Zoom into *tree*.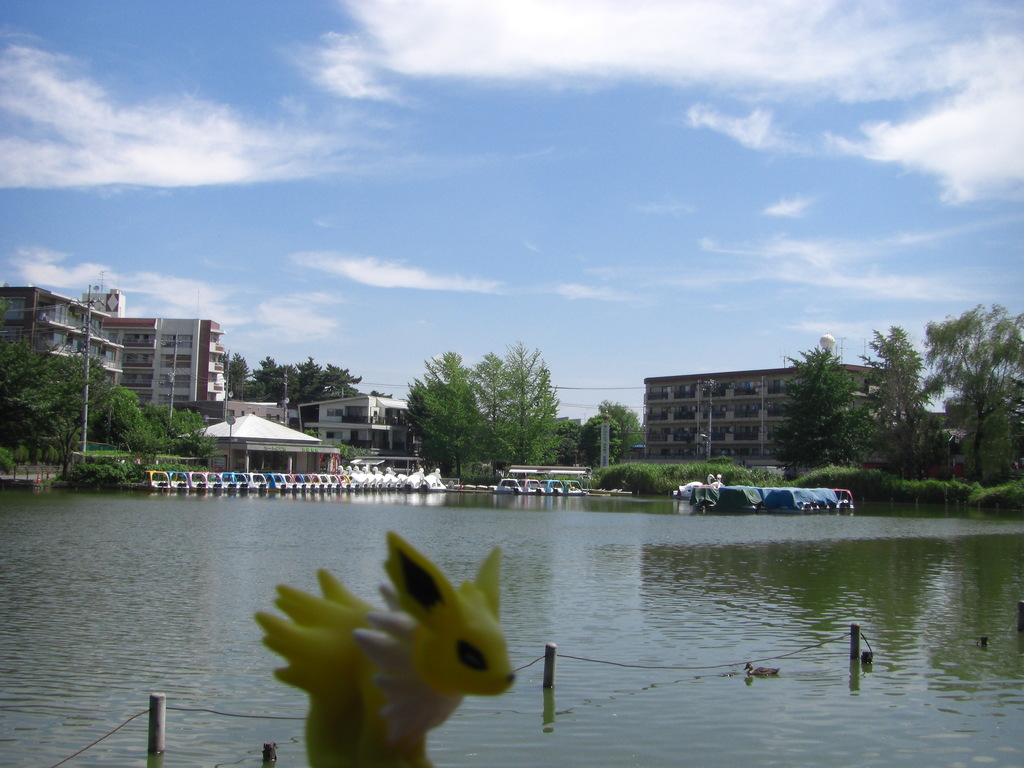
Zoom target: rect(473, 344, 511, 480).
